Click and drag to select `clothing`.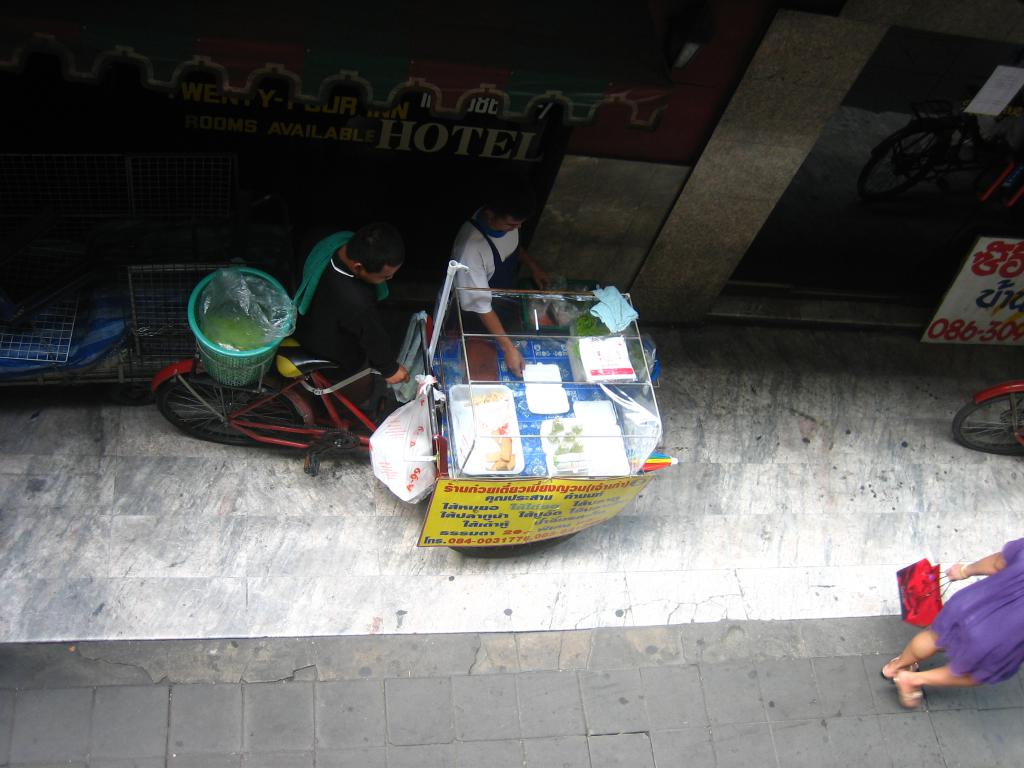
Selection: [294,237,392,404].
